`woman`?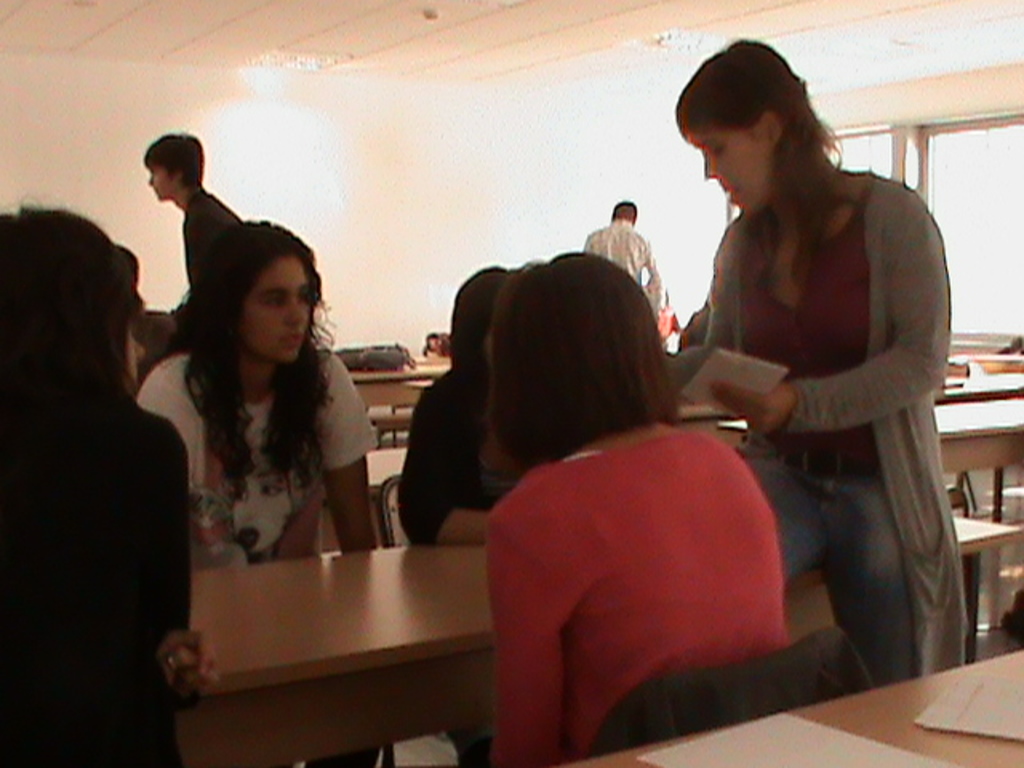
bbox=(490, 254, 795, 766)
